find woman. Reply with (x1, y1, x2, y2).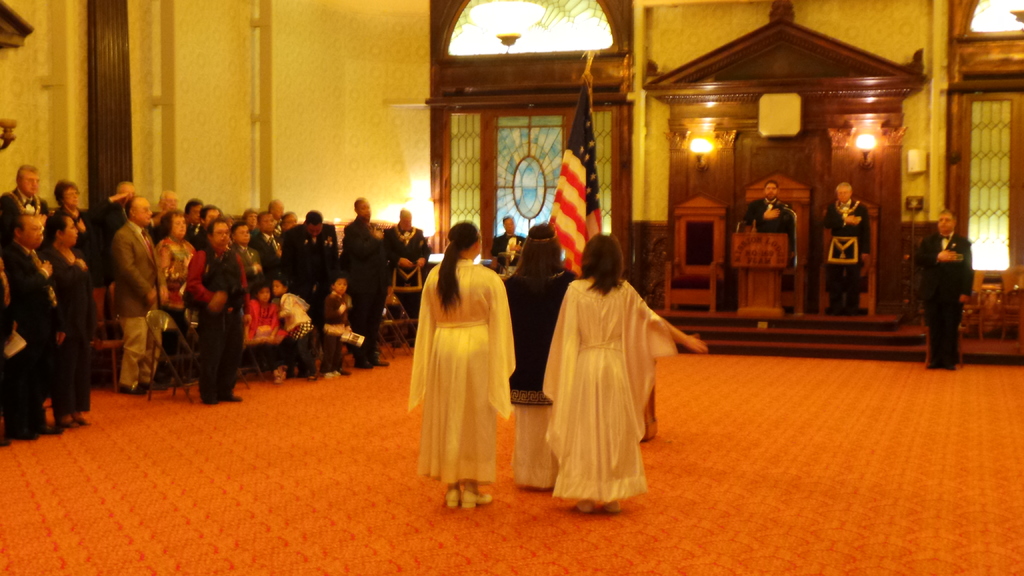
(538, 231, 705, 513).
